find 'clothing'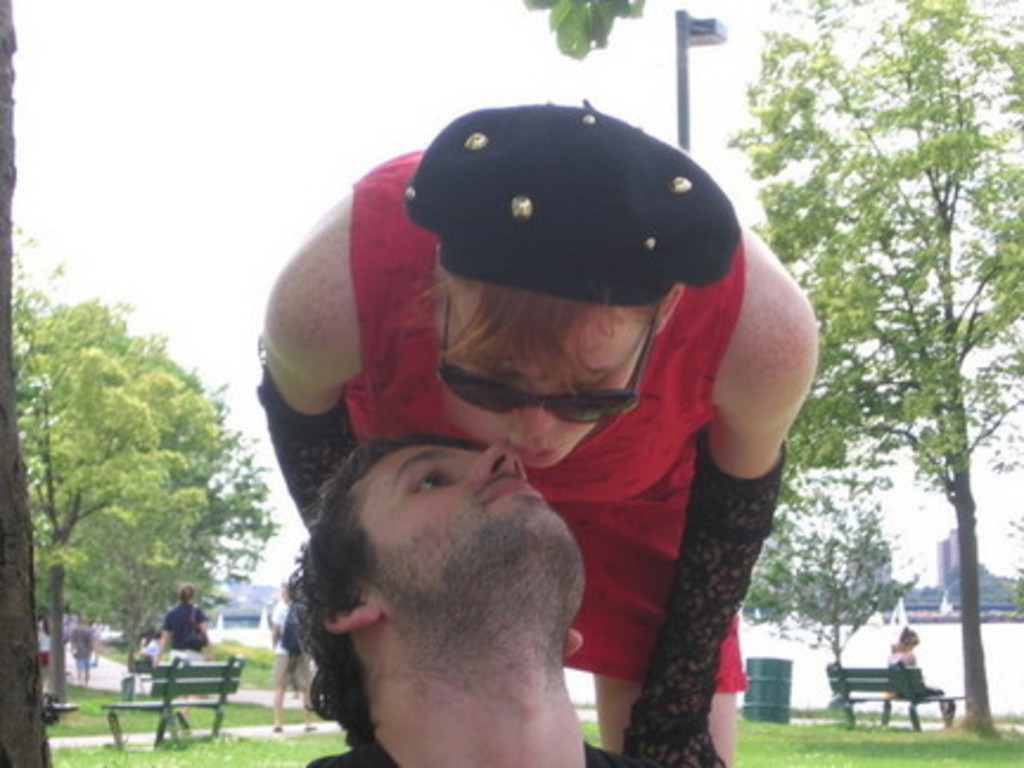
select_region(270, 602, 311, 690)
